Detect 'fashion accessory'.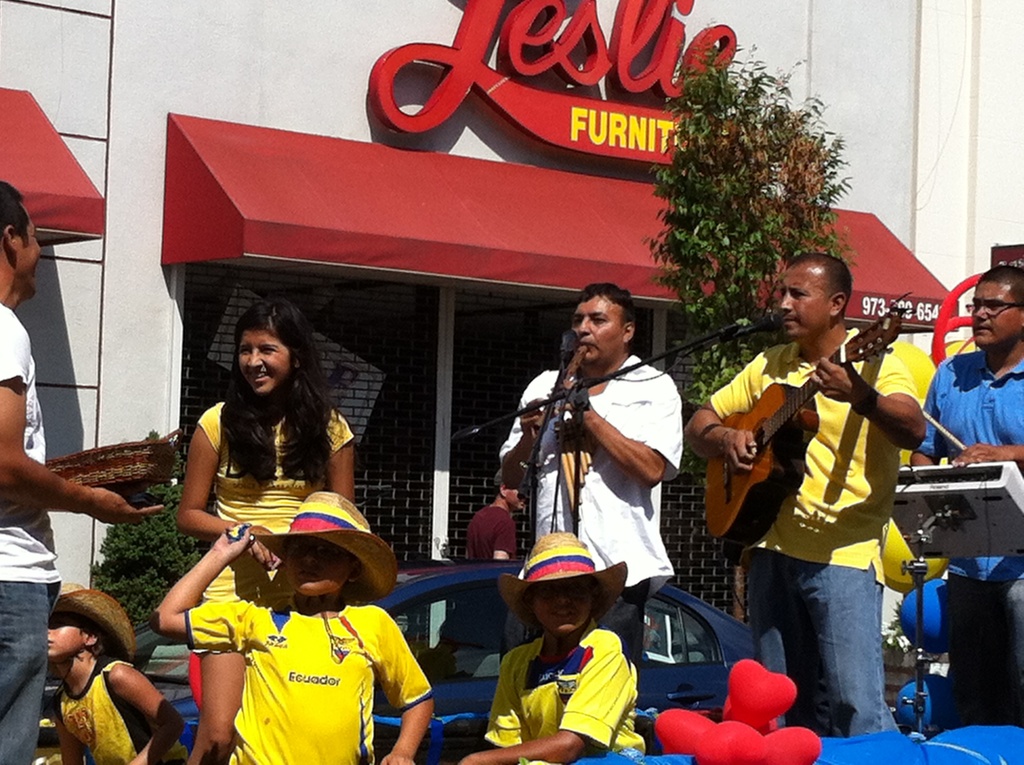
Detected at [253,493,401,609].
